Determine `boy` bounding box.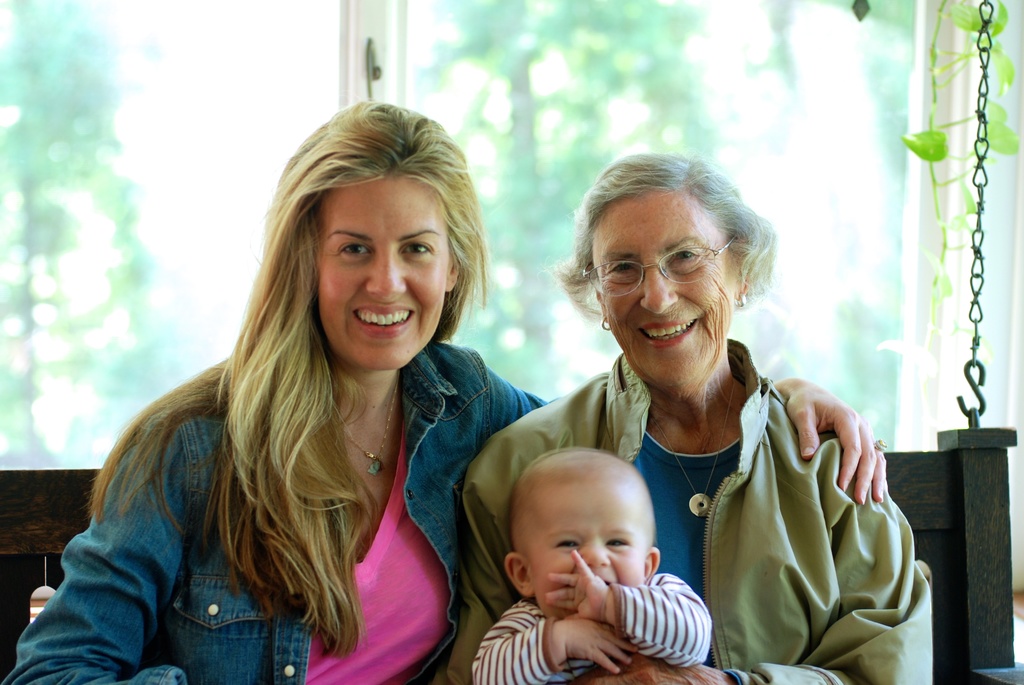
Determined: (467,448,712,682).
